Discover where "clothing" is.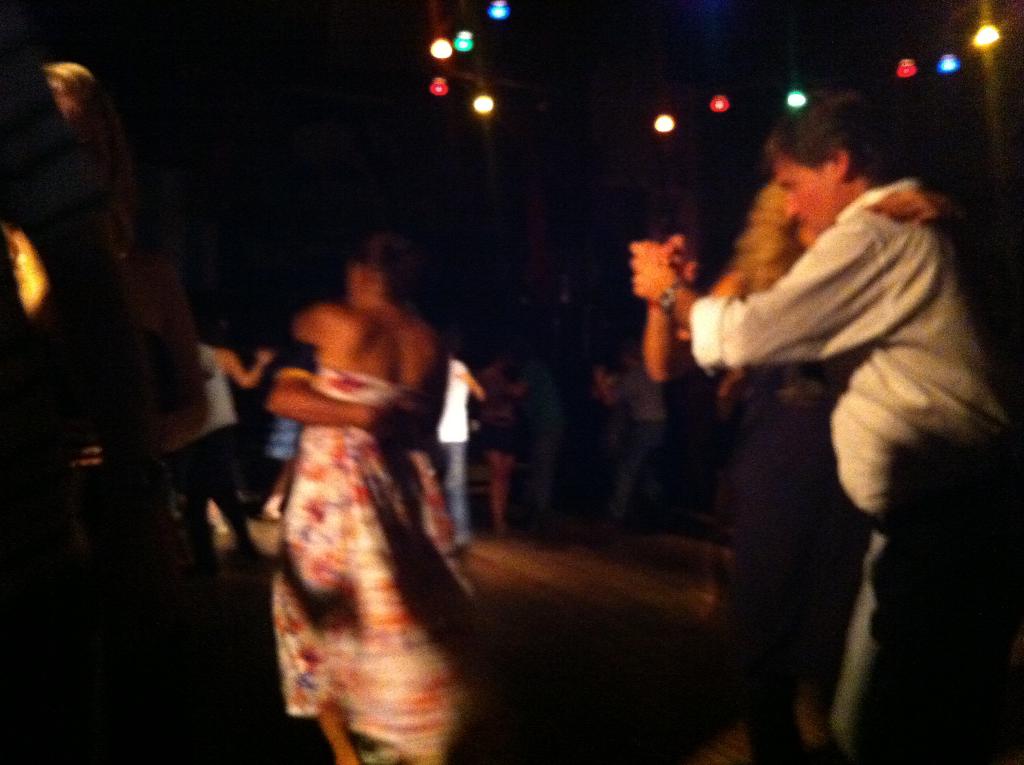
Discovered at 435:356:477:544.
